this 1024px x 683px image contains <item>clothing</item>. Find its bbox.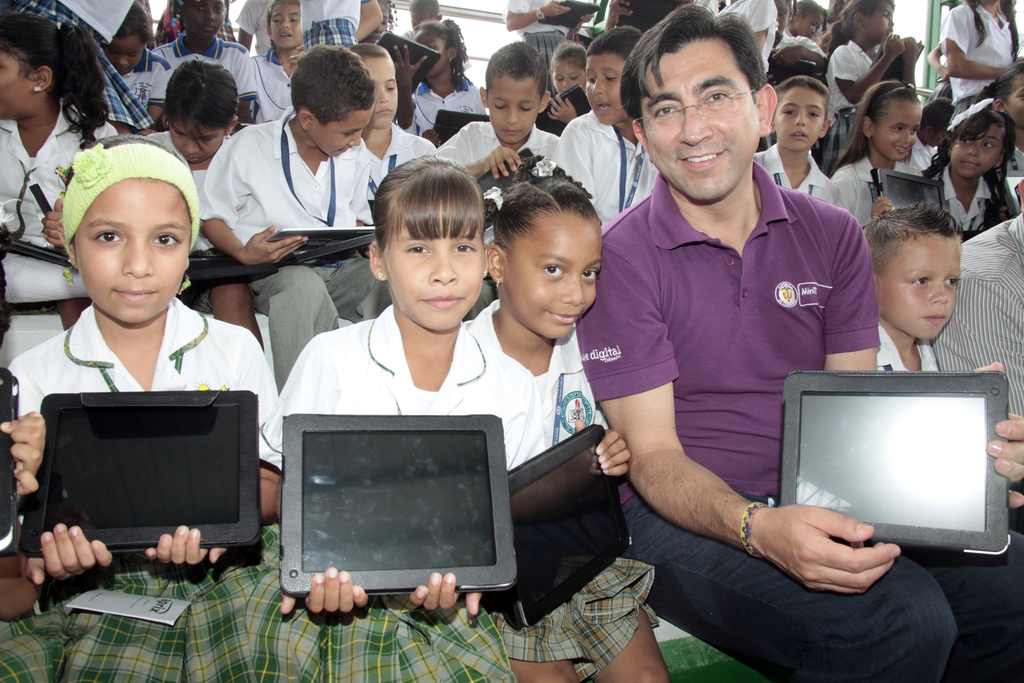
[409,66,490,151].
